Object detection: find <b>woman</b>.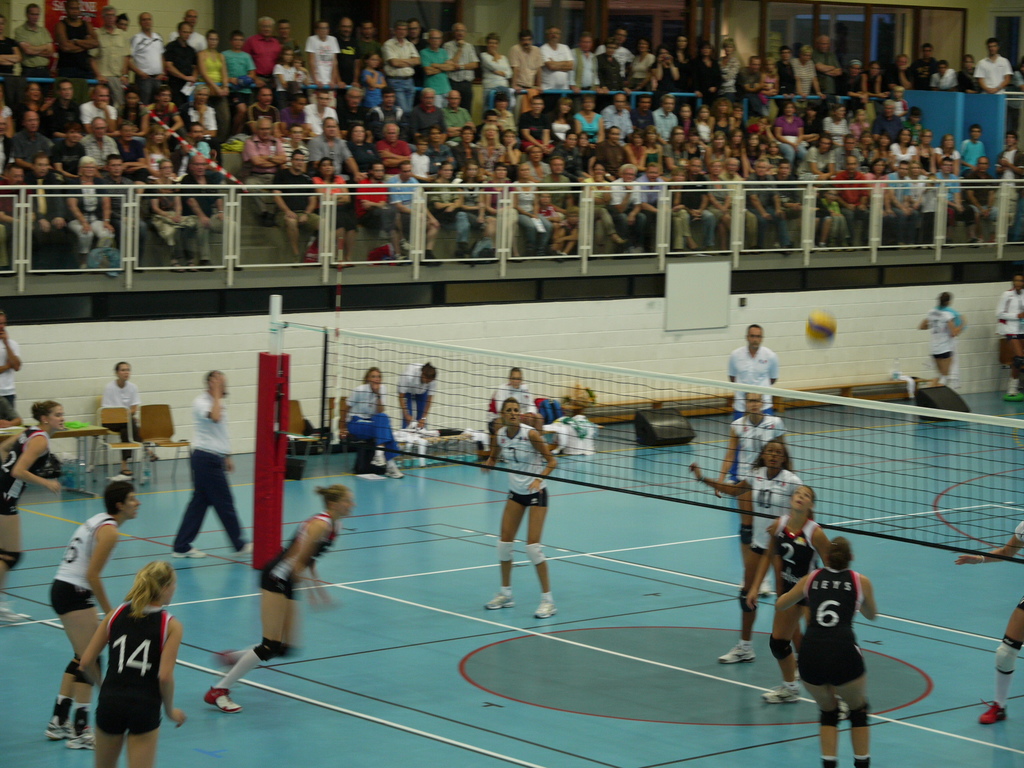
crop(690, 436, 801, 661).
